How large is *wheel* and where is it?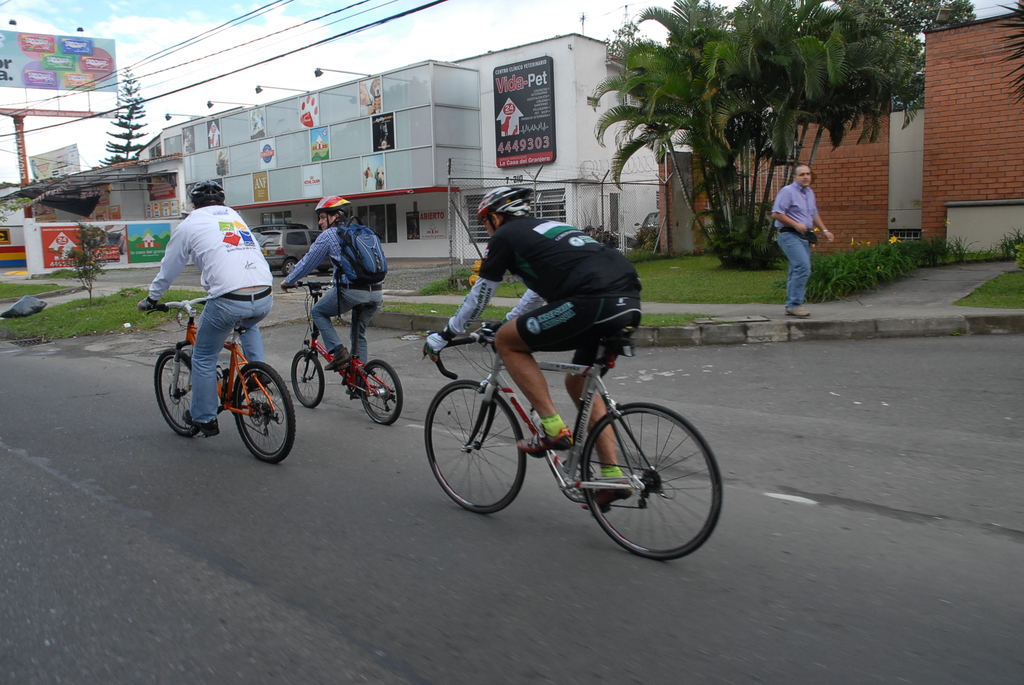
Bounding box: pyautogui.locateOnScreen(152, 347, 197, 437).
